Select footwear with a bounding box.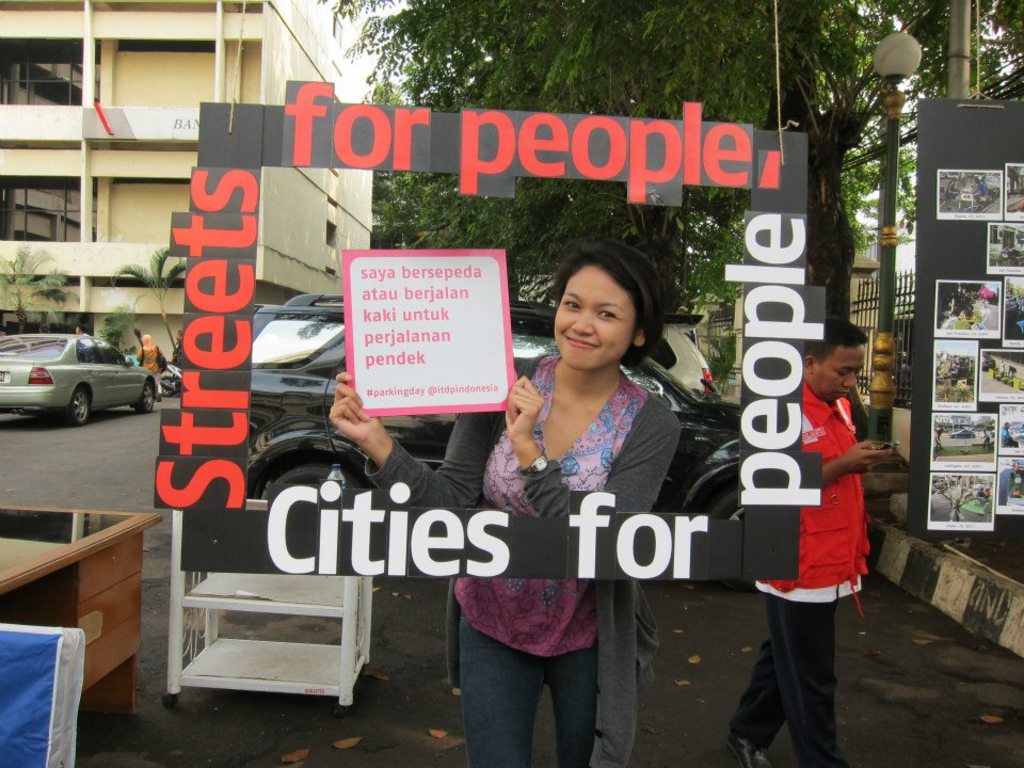
BBox(156, 394, 163, 400).
